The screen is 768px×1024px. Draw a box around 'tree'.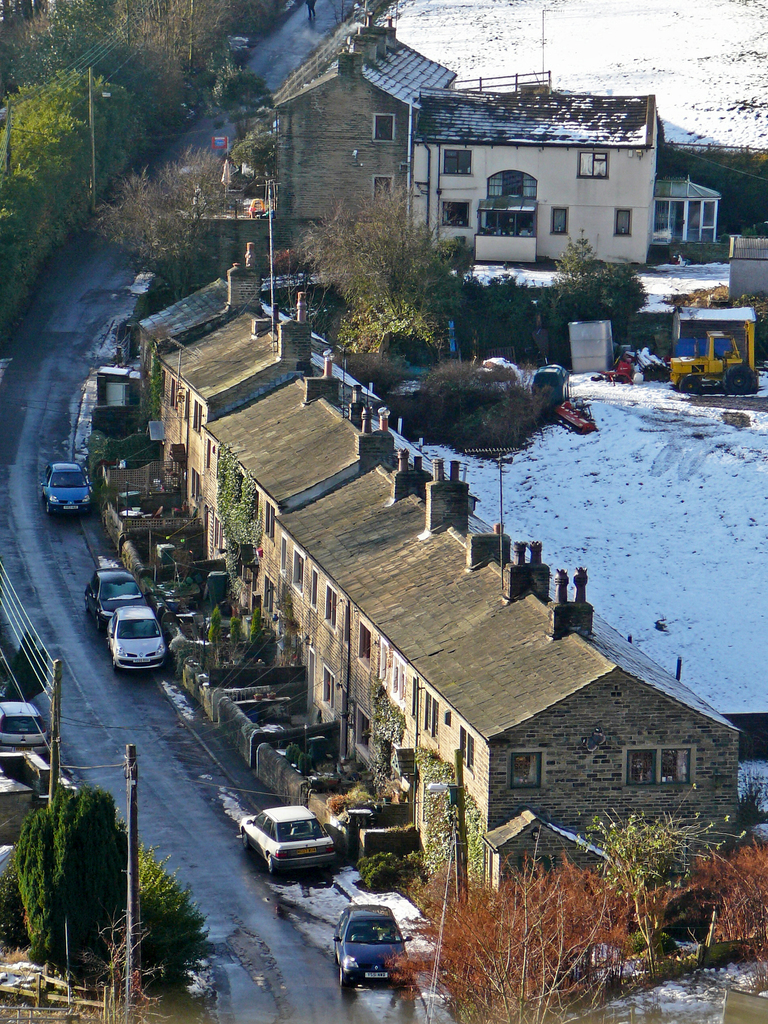
(10,749,156,971).
